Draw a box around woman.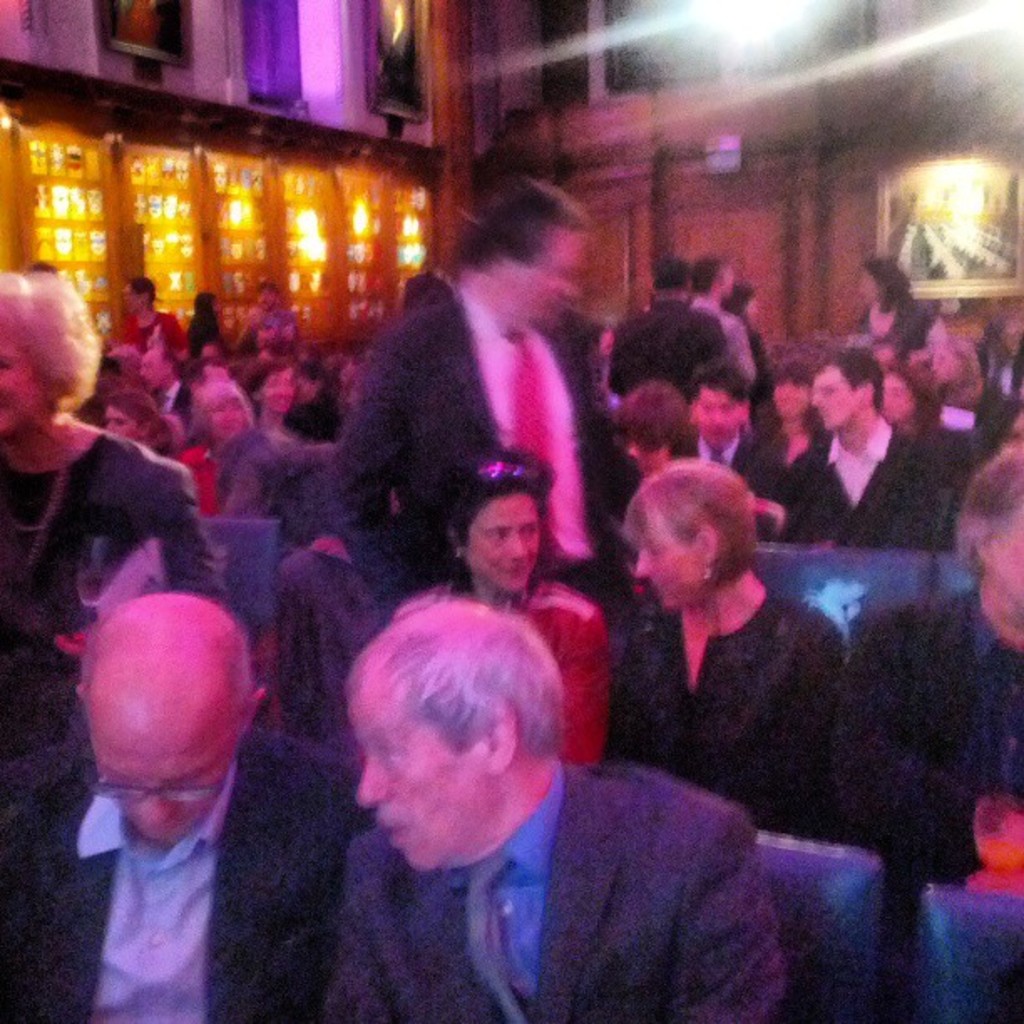
crop(0, 268, 233, 766).
